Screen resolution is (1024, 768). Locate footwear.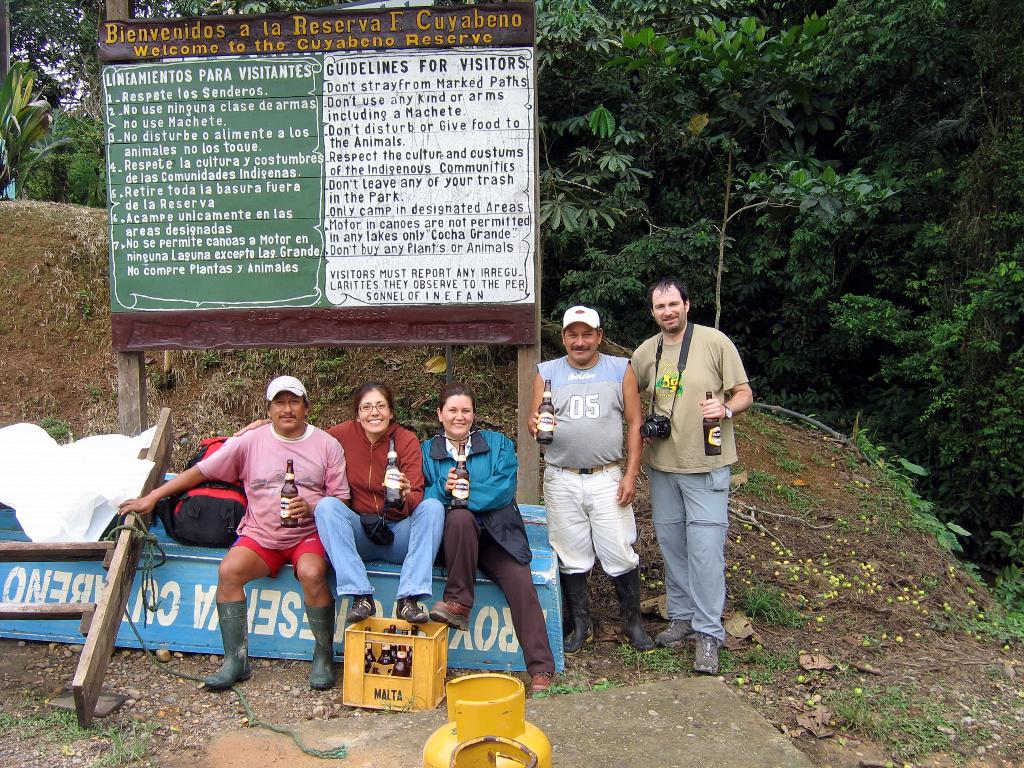
x1=300 y1=598 x2=336 y2=694.
